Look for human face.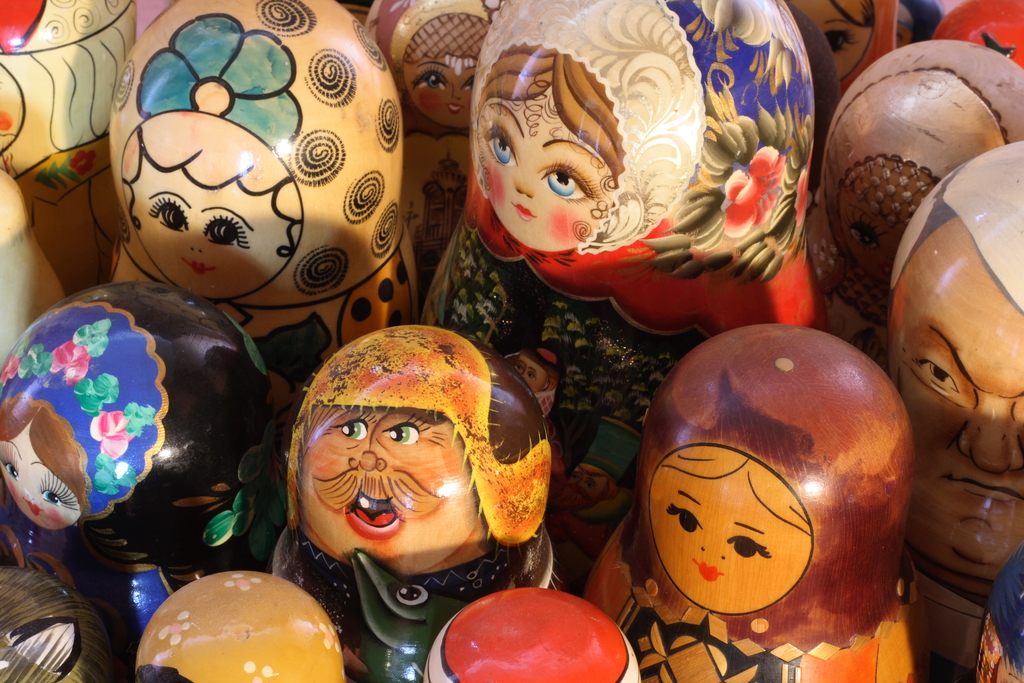
Found: 893:220:1023:564.
